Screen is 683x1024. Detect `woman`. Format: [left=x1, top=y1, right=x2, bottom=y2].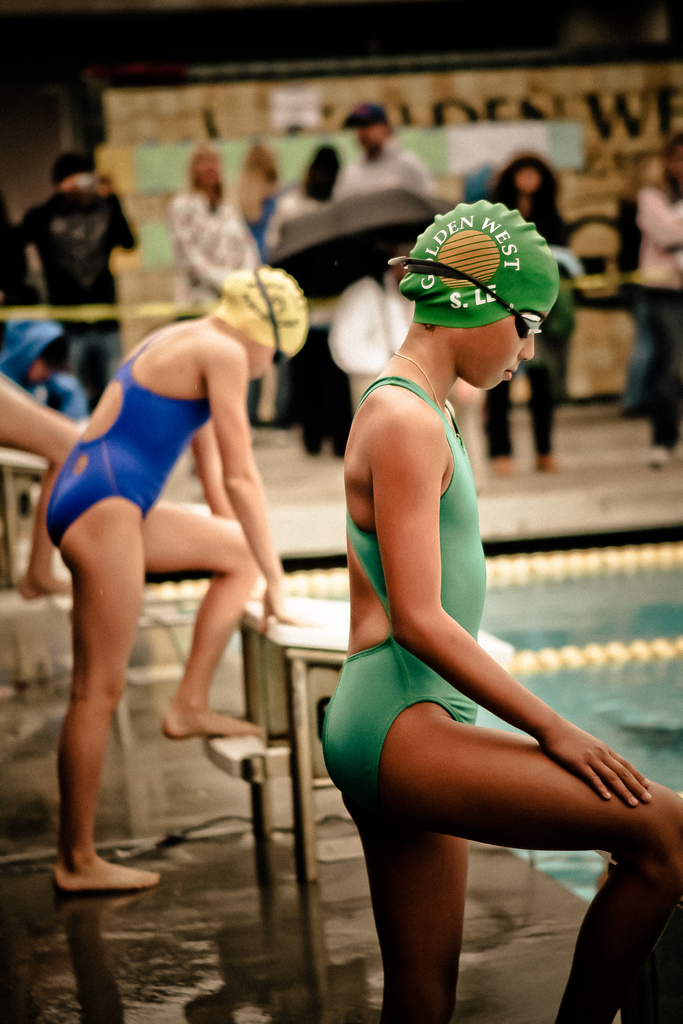
[left=620, top=154, right=673, bottom=428].
